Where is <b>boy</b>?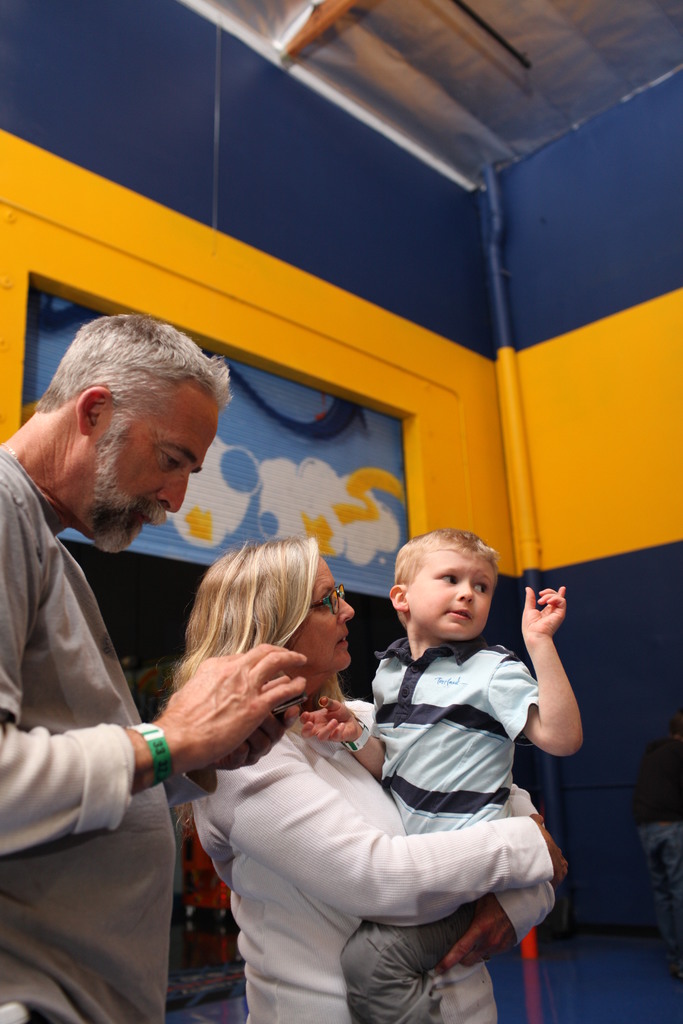
302:524:586:1023.
